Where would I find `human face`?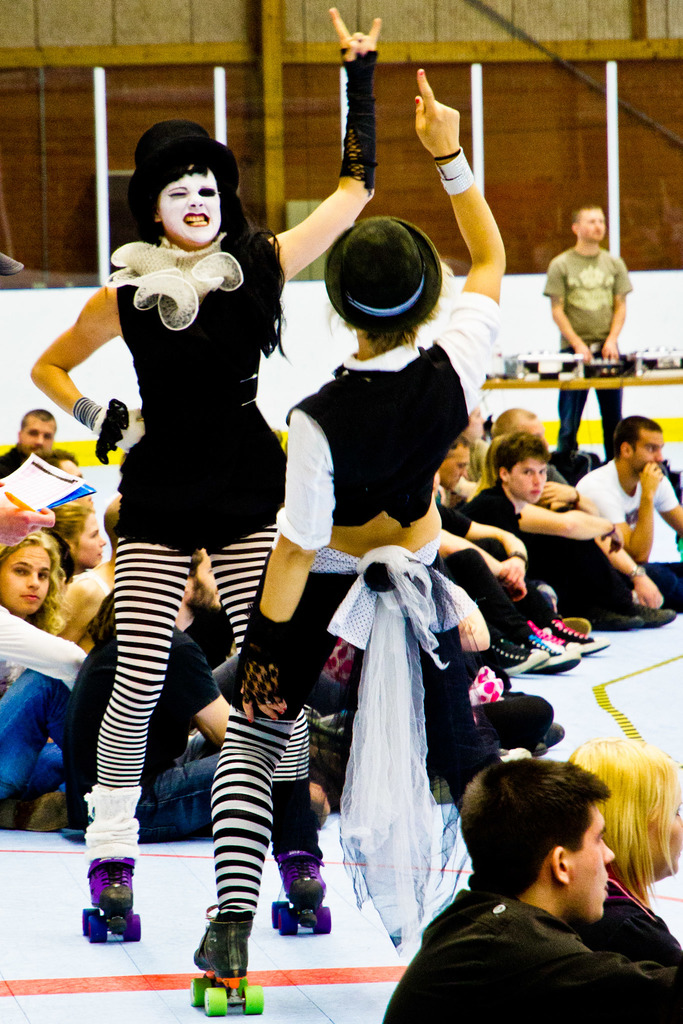
At 660:796:682:872.
